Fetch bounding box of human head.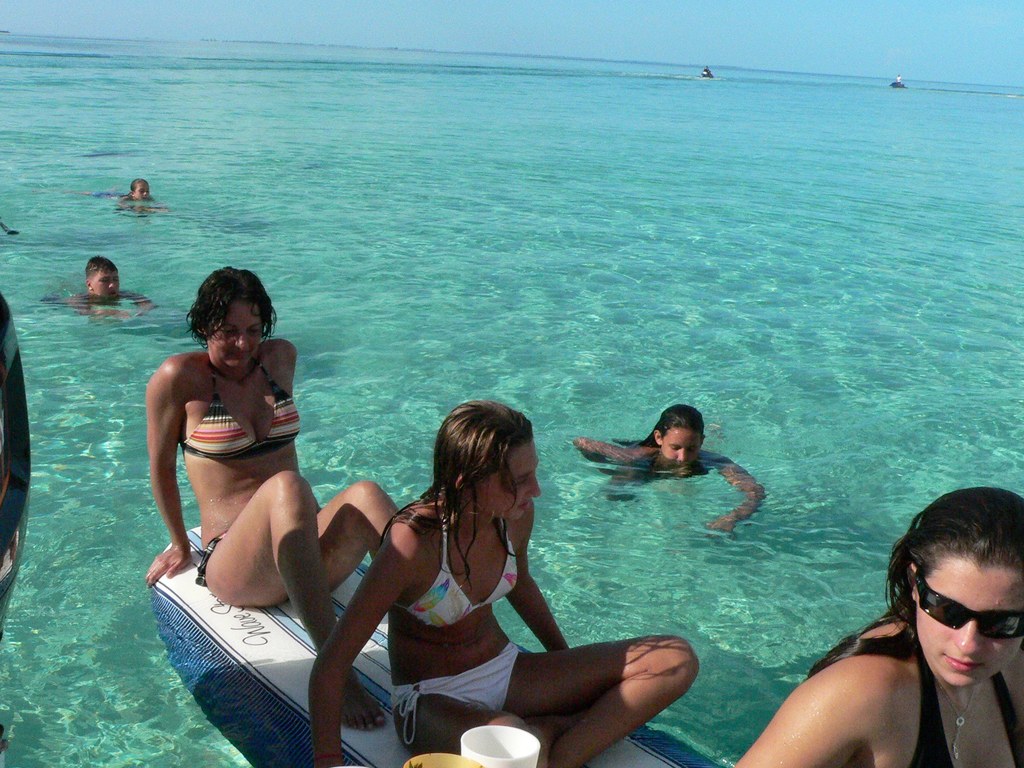
Bbox: locate(87, 257, 117, 299).
